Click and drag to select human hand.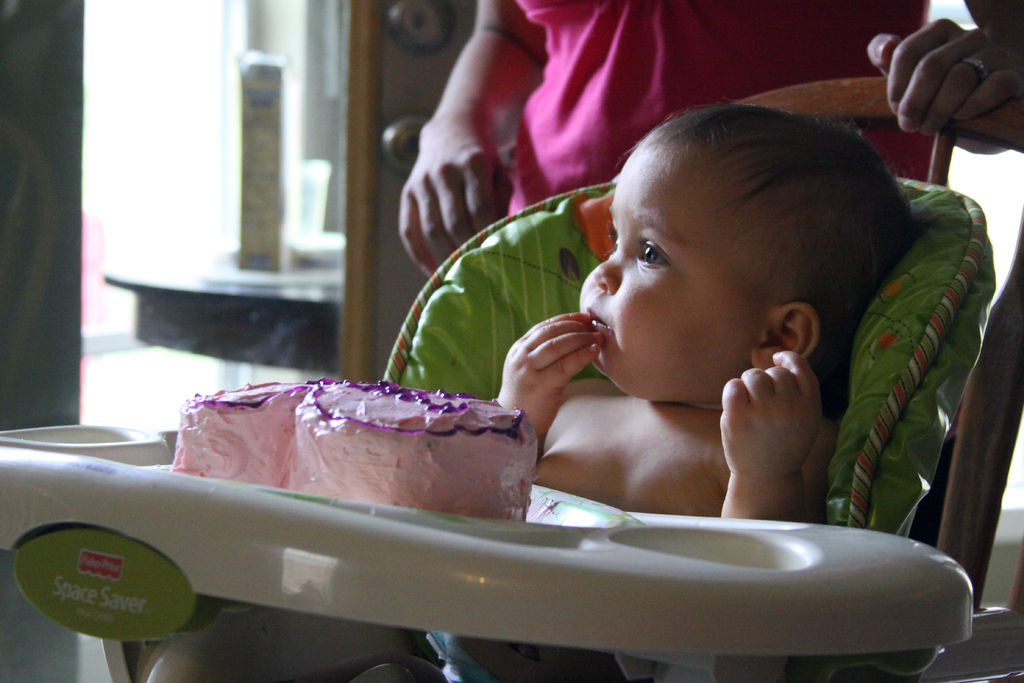
Selection: bbox=(399, 124, 518, 283).
